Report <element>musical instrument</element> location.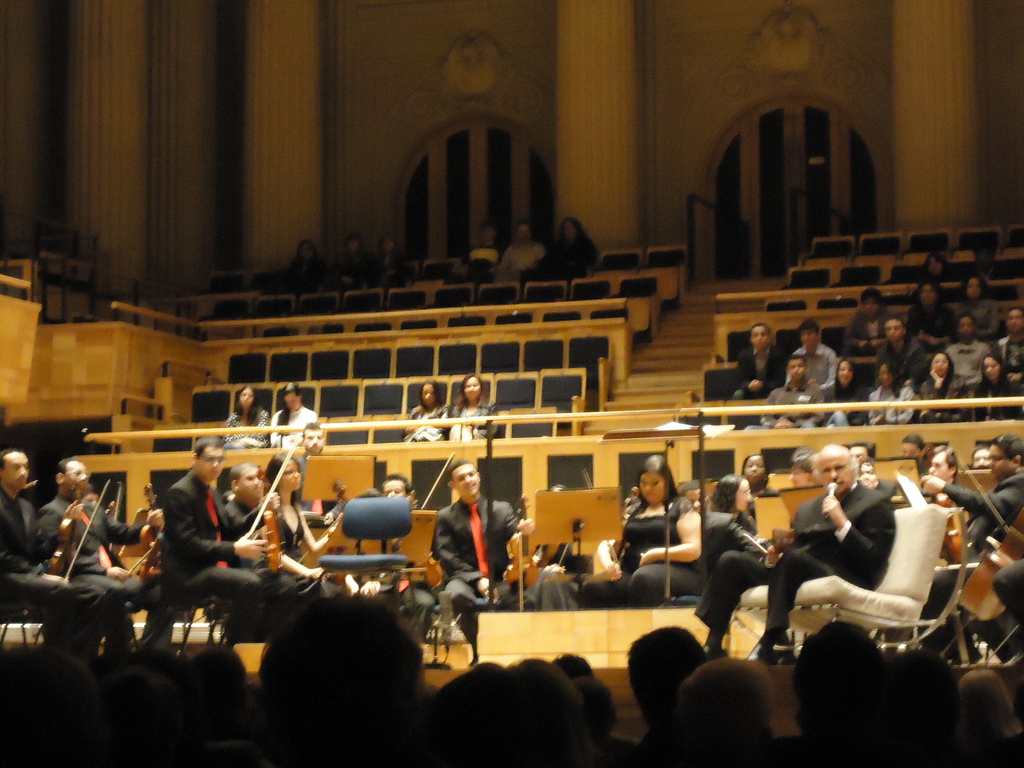
Report: pyautogui.locateOnScreen(117, 479, 166, 588).
